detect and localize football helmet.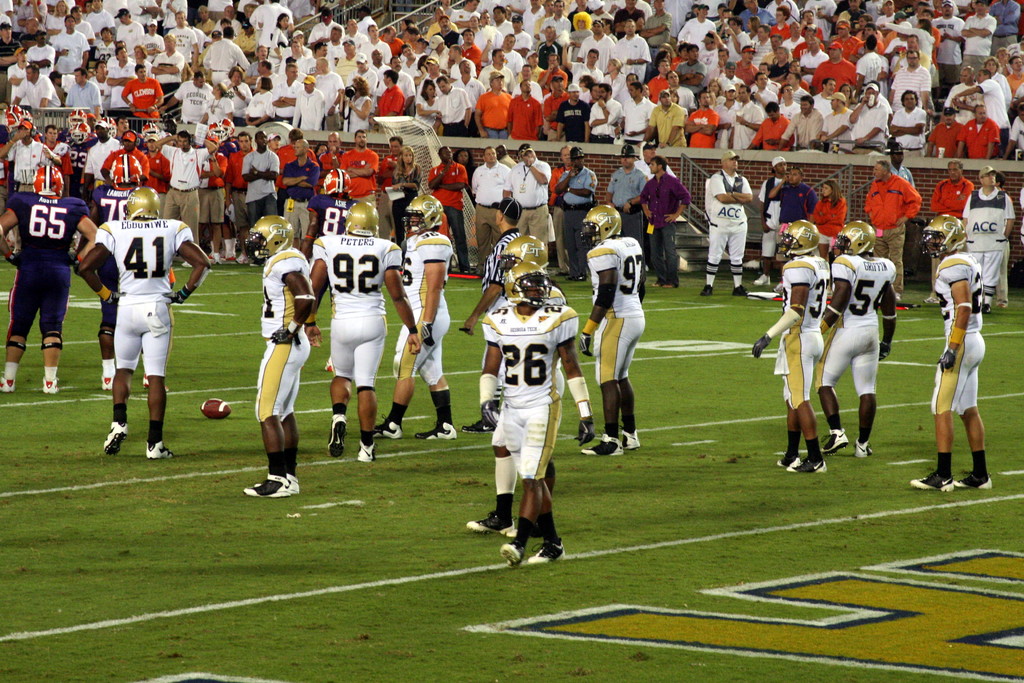
Localized at (335, 211, 369, 234).
